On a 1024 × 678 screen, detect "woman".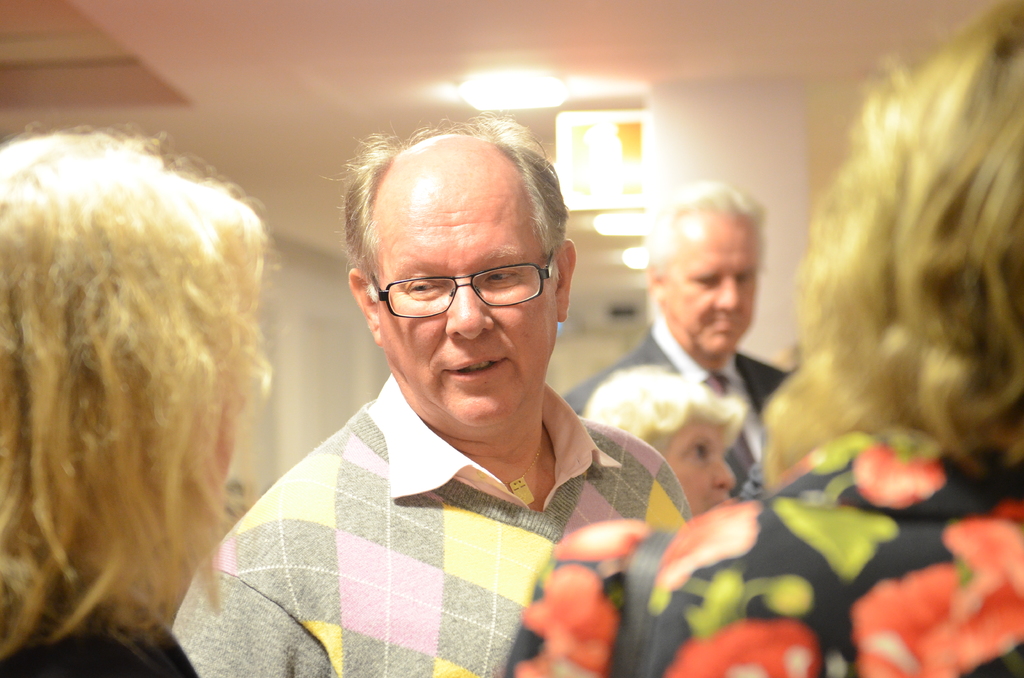
l=500, t=0, r=1023, b=677.
